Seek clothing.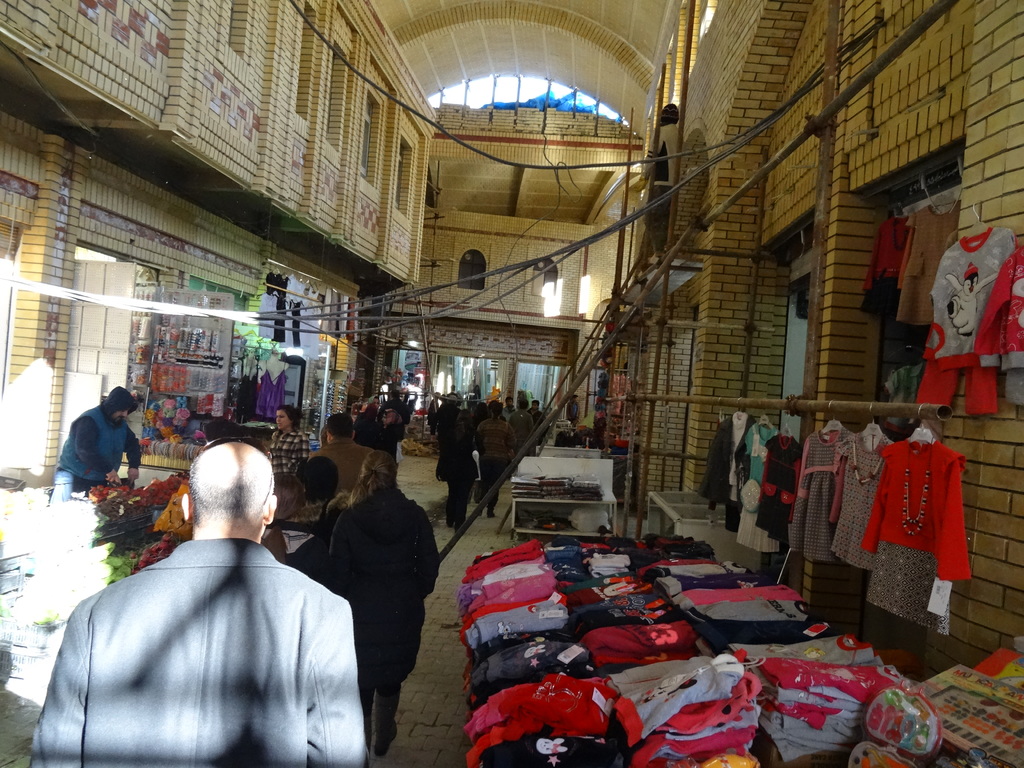
[33,535,372,767].
